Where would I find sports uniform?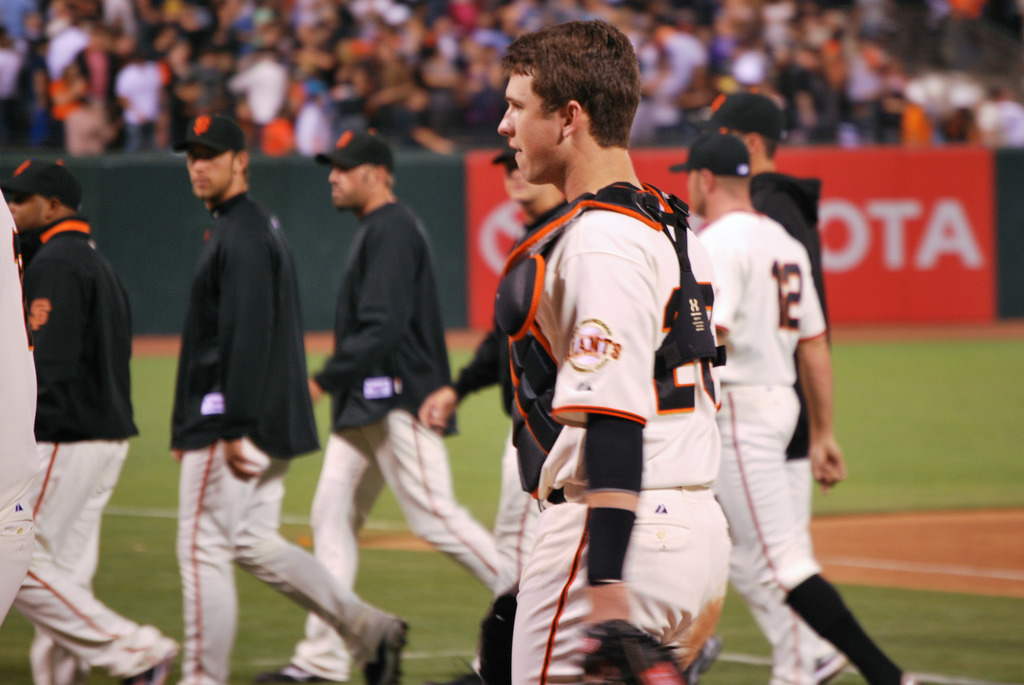
At pyautogui.locateOnScreen(177, 179, 397, 684).
